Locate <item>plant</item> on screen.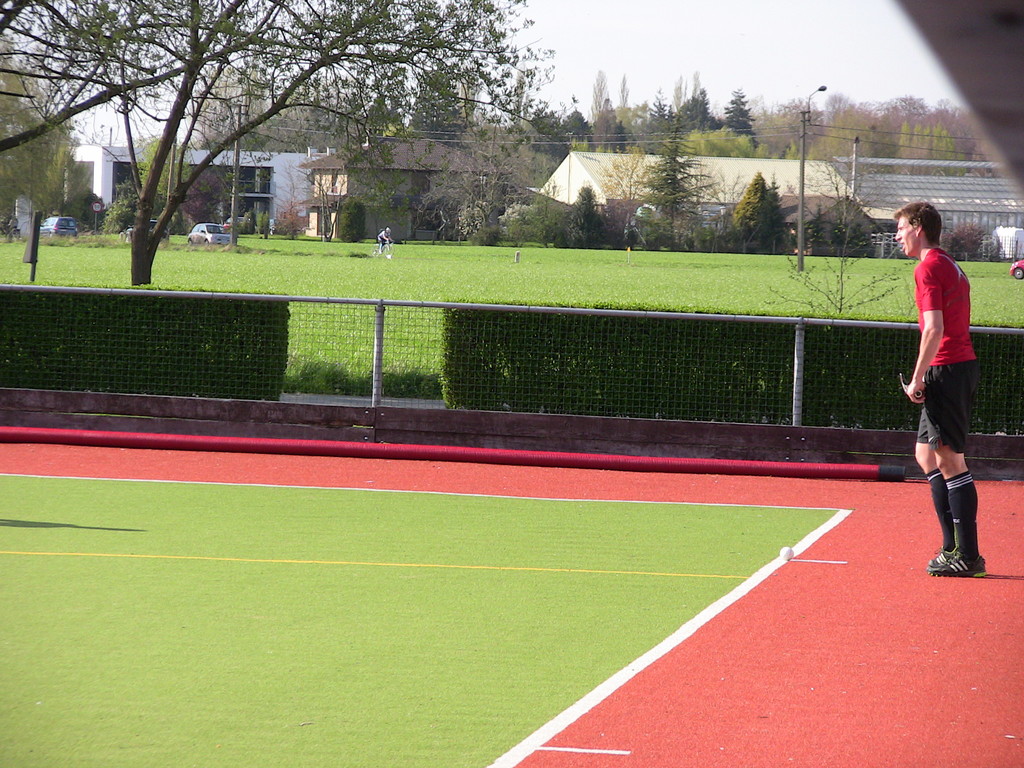
On screen at x1=321 y1=195 x2=361 y2=247.
